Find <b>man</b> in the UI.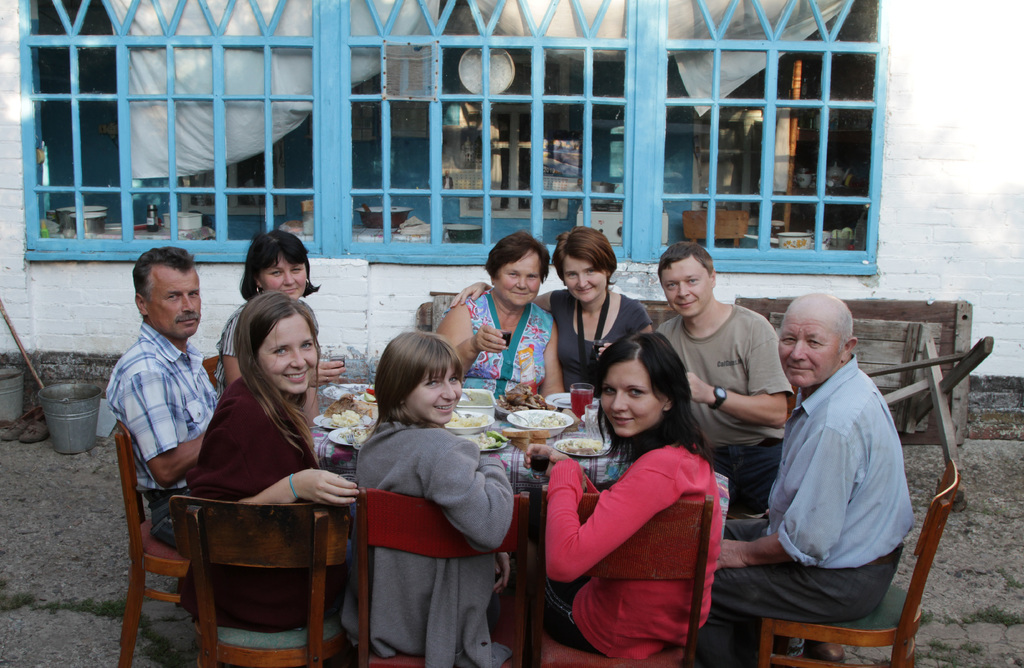
UI element at detection(101, 244, 224, 551).
